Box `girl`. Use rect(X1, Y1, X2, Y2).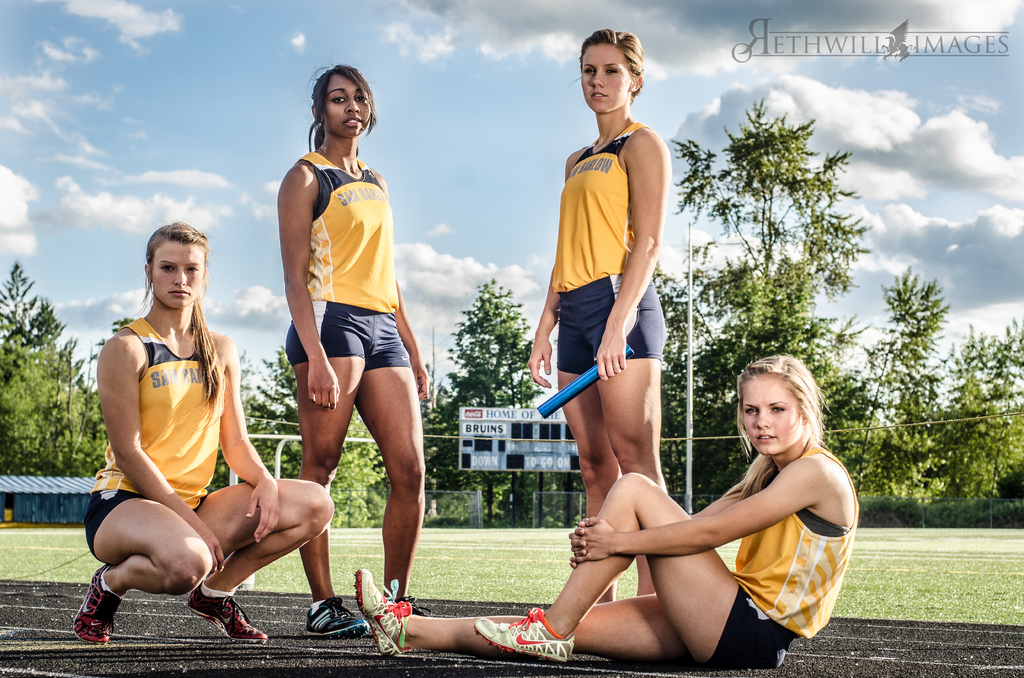
rect(72, 220, 332, 636).
